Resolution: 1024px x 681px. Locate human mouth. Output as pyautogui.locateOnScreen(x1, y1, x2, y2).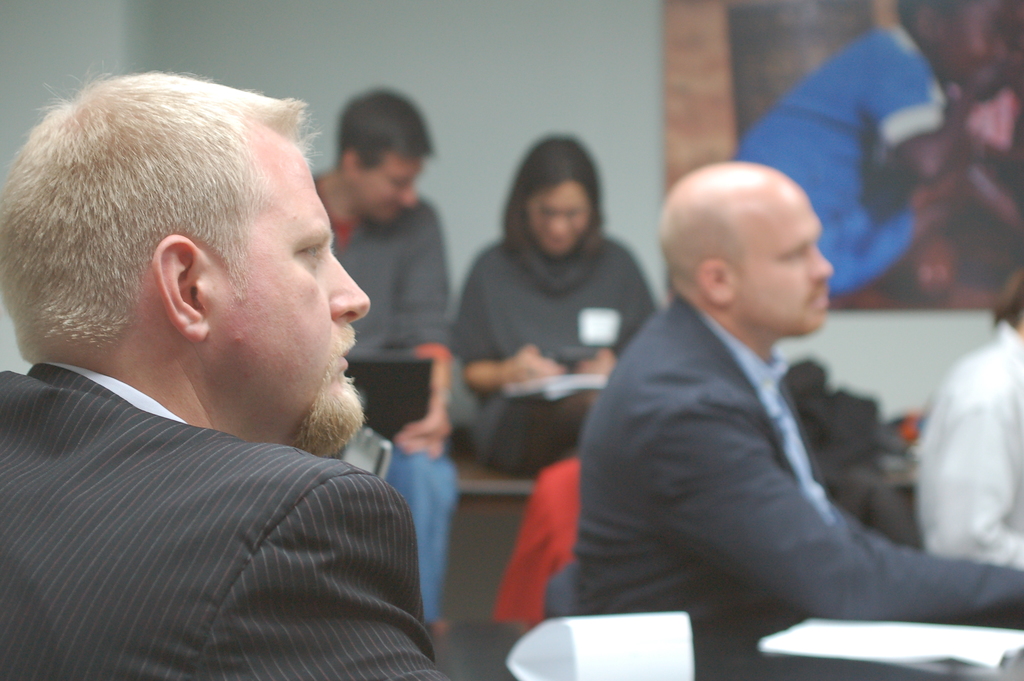
pyautogui.locateOnScreen(336, 338, 358, 376).
